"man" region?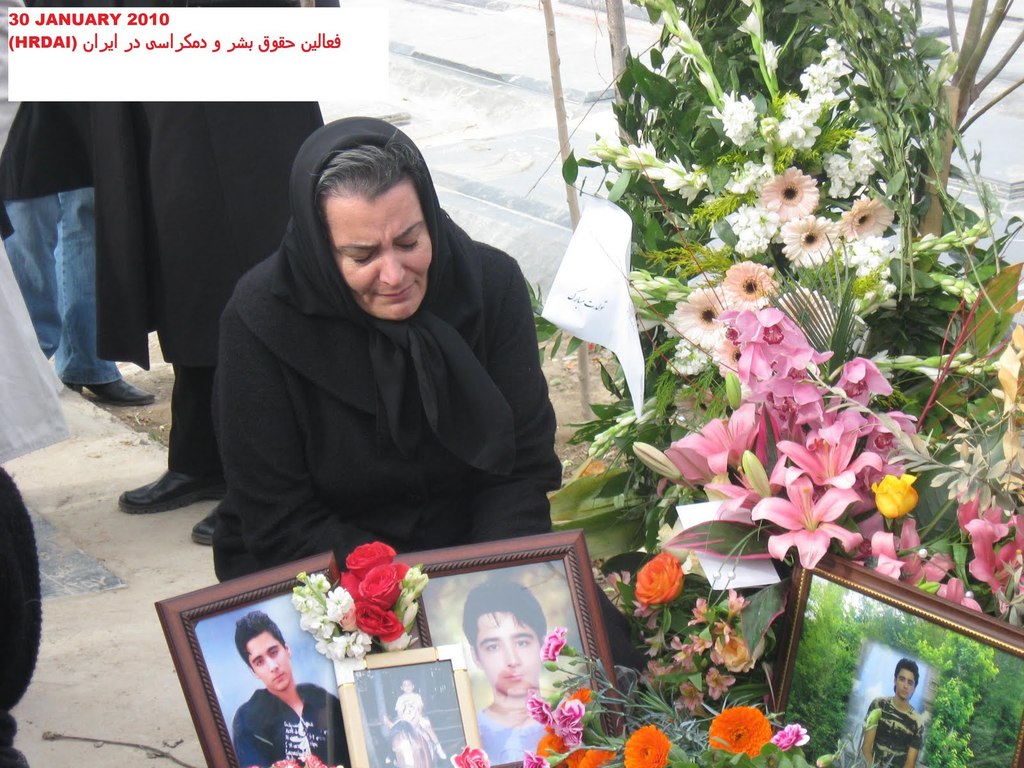
left=863, top=656, right=925, bottom=767
